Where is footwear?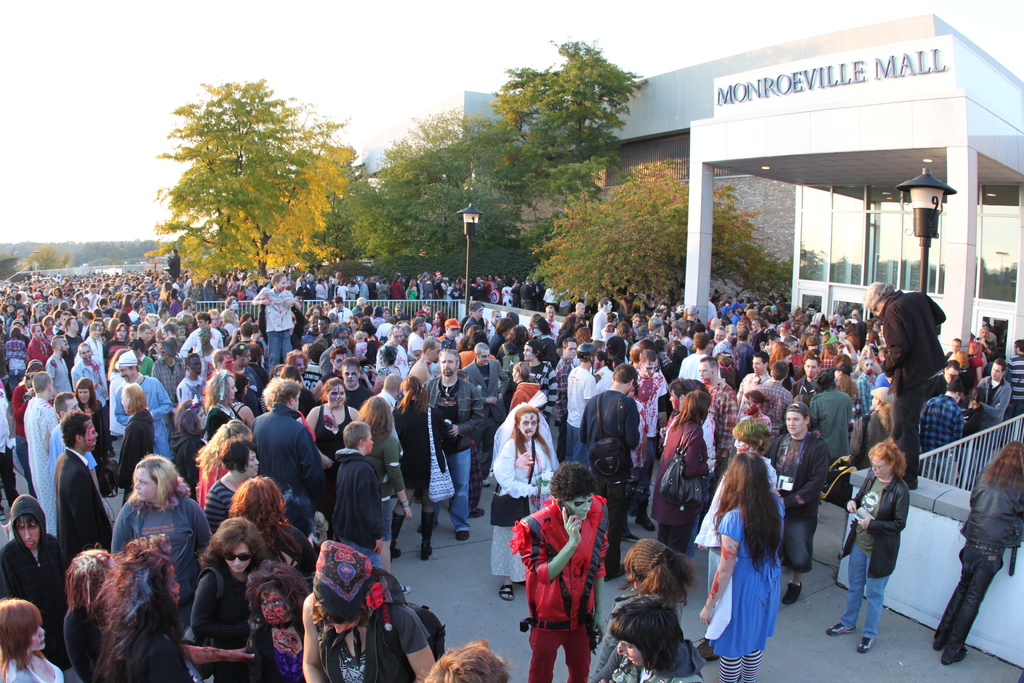
box(620, 532, 639, 542).
